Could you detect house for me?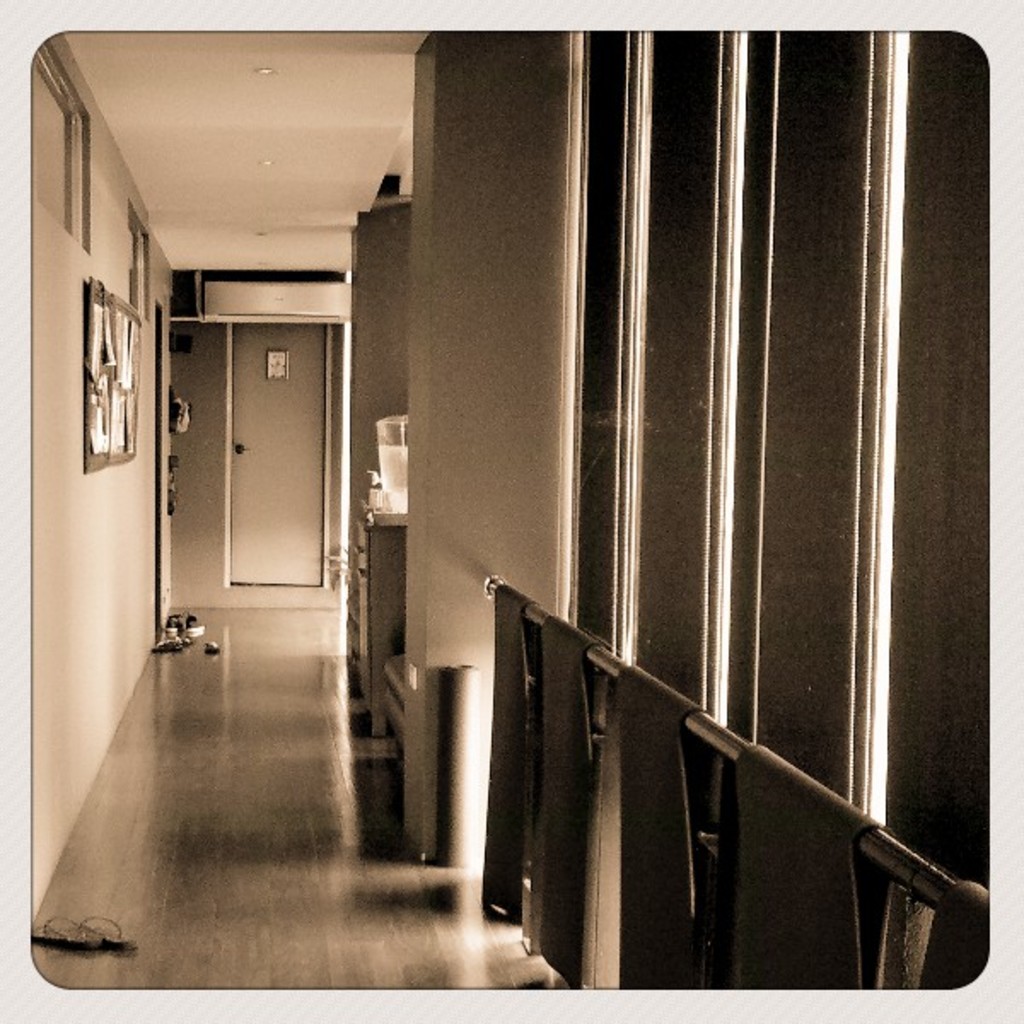
Detection result: (32, 27, 983, 995).
